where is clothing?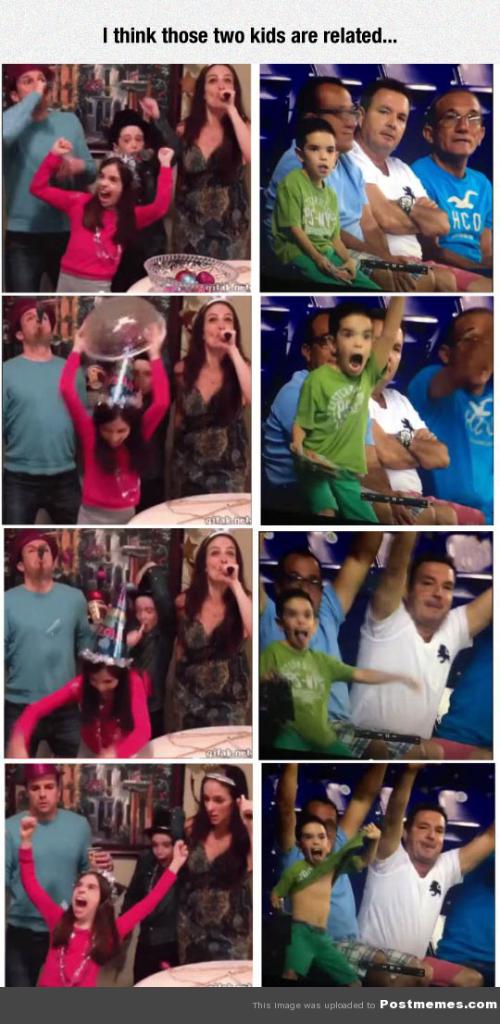
l=164, t=582, r=253, b=723.
